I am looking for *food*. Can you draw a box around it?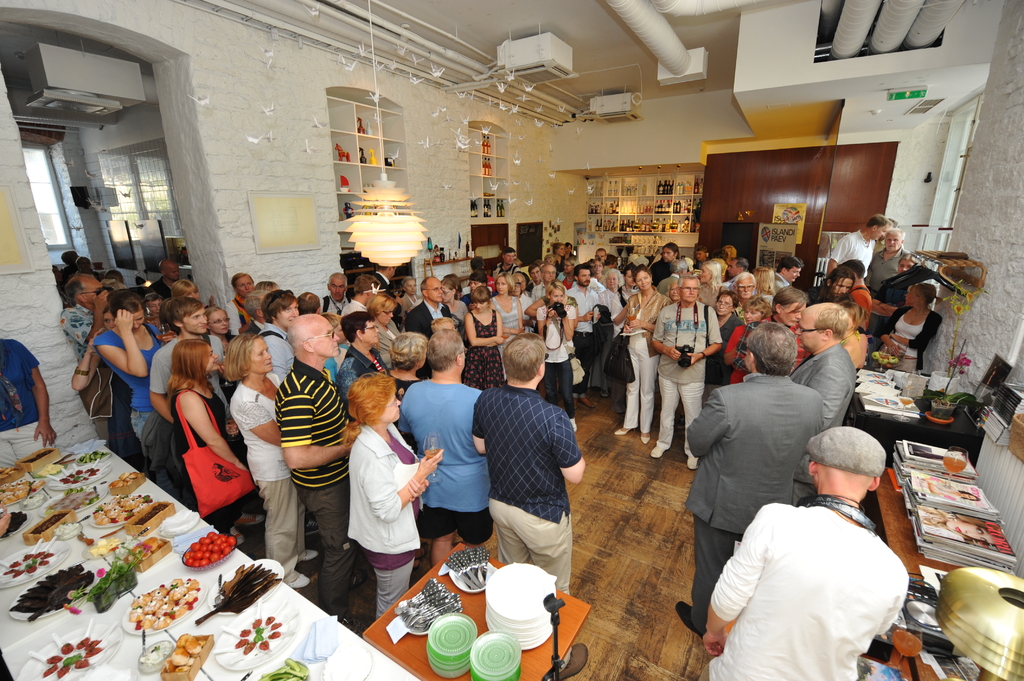
Sure, the bounding box is (left=237, top=627, right=250, bottom=637).
